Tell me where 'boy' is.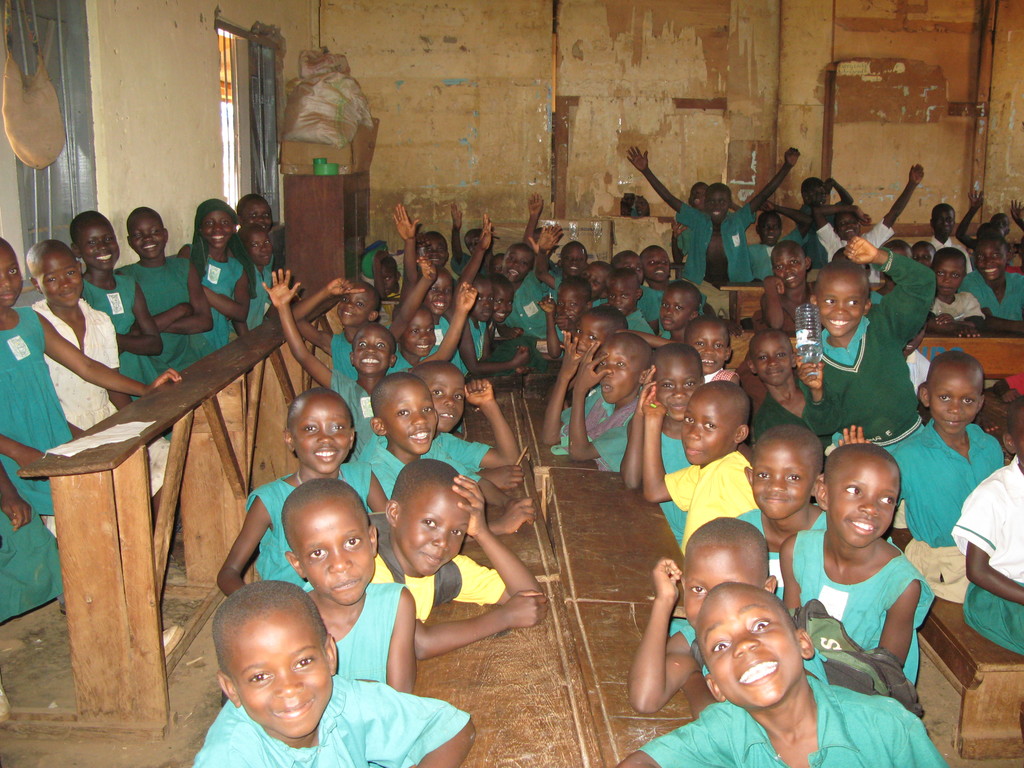
'boy' is at (left=417, top=362, right=523, bottom=472).
